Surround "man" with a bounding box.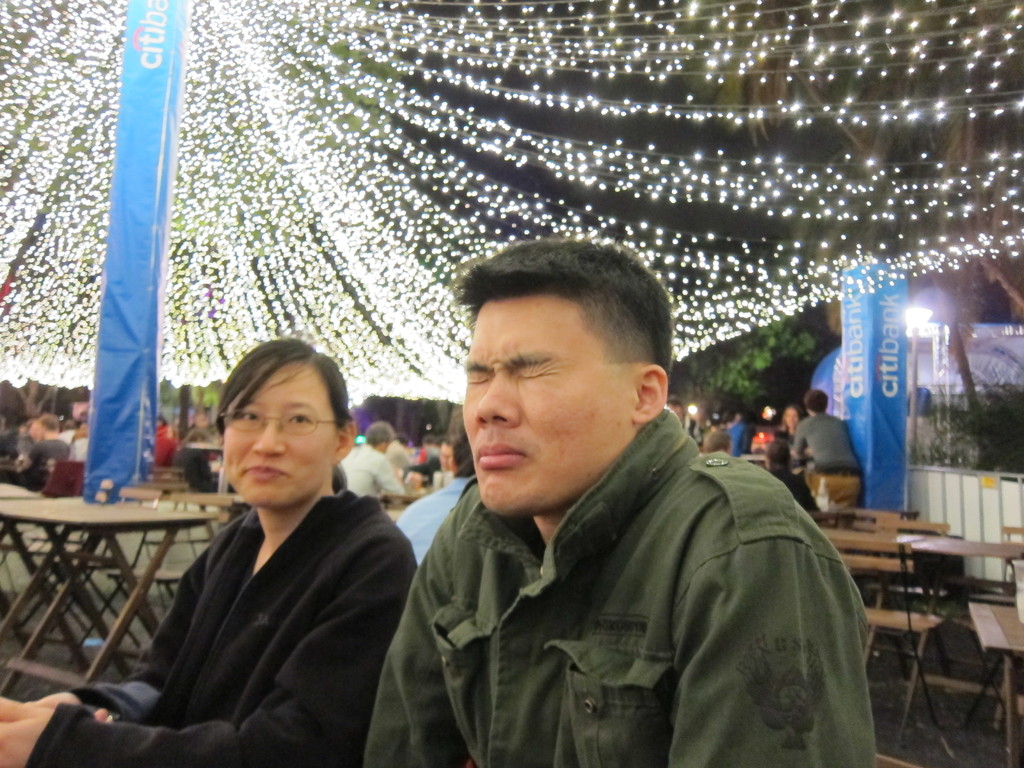
(left=351, top=235, right=879, bottom=767).
